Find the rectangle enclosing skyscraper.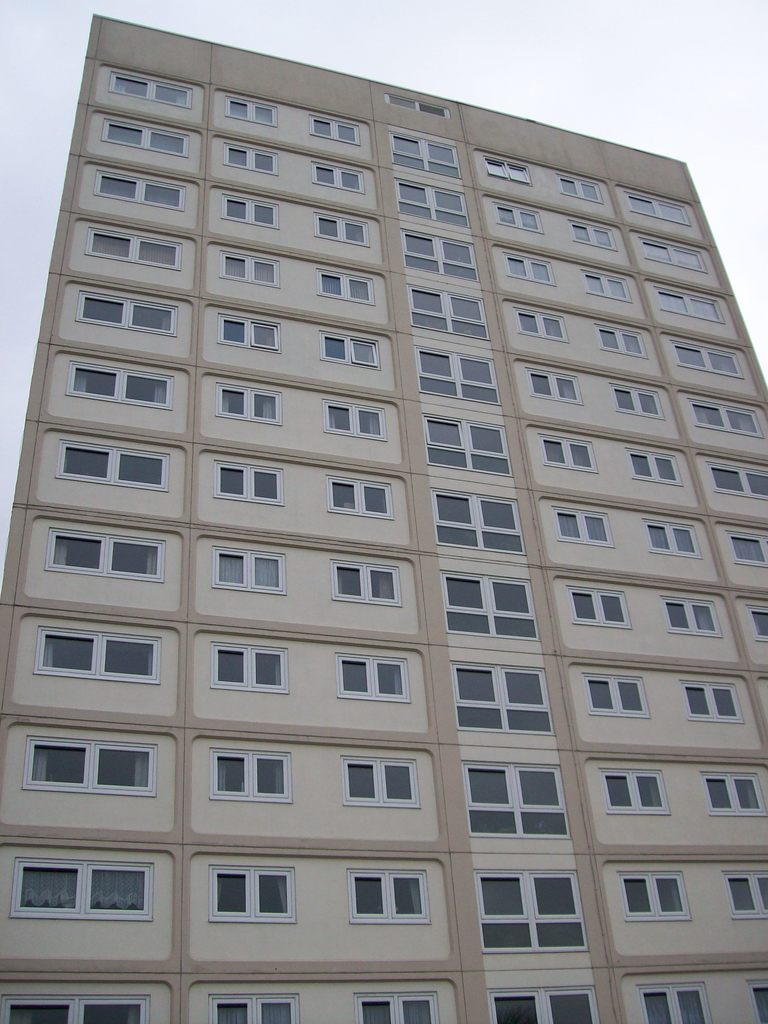
<bbox>0, 8, 767, 1023</bbox>.
